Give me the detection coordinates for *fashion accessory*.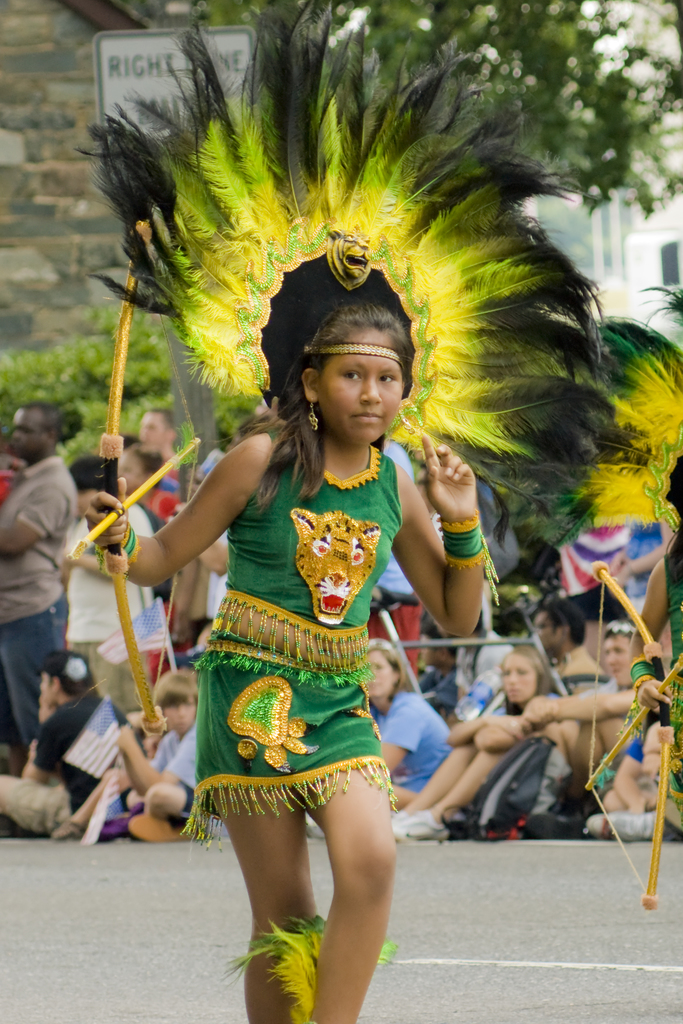
Rect(72, 0, 660, 556).
